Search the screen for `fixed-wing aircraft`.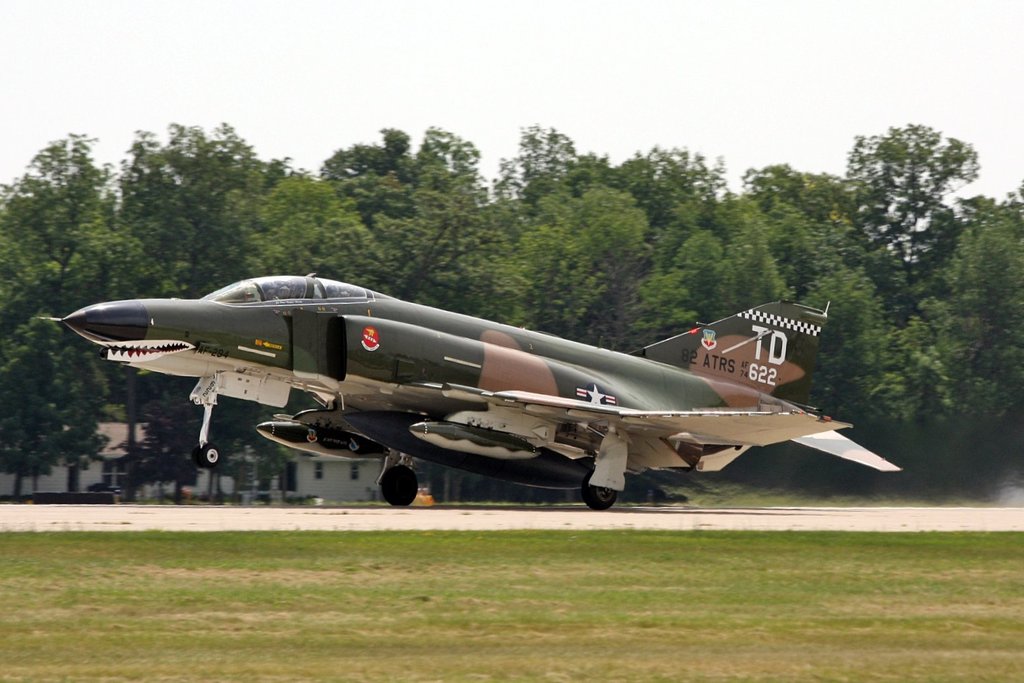
Found at {"left": 35, "top": 270, "right": 903, "bottom": 506}.
